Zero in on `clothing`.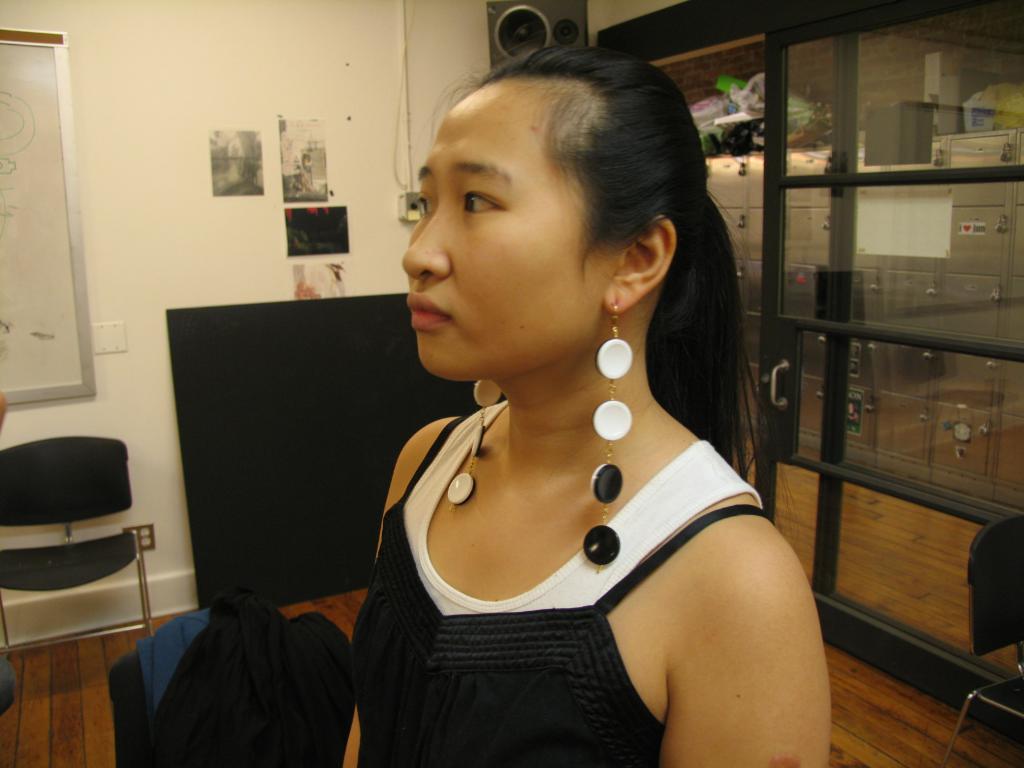
Zeroed in: detection(330, 398, 817, 767).
